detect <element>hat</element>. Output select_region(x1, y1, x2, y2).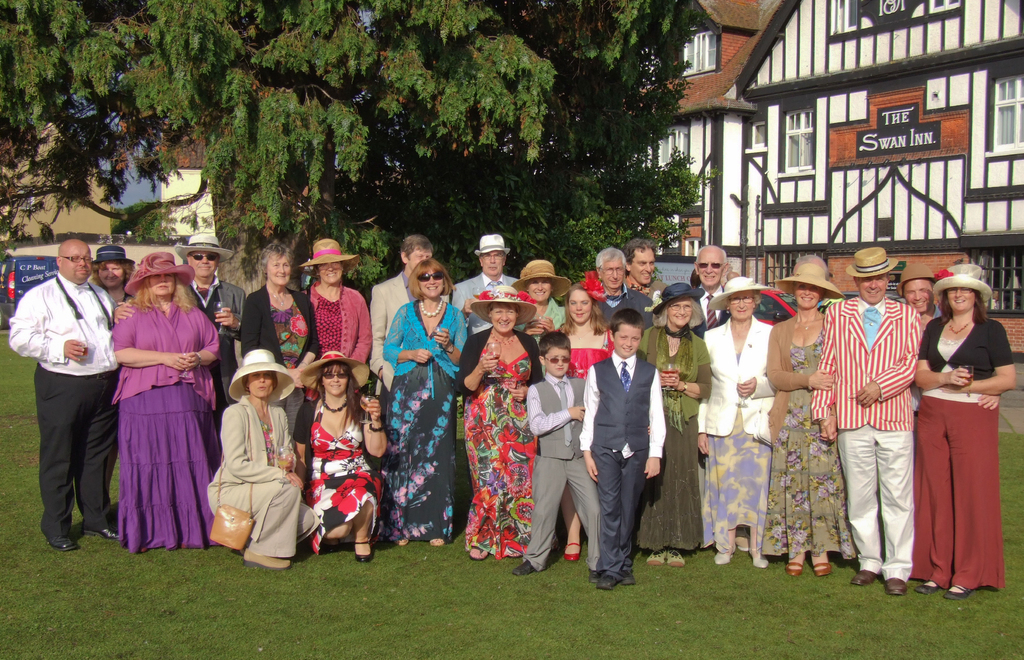
select_region(896, 265, 935, 294).
